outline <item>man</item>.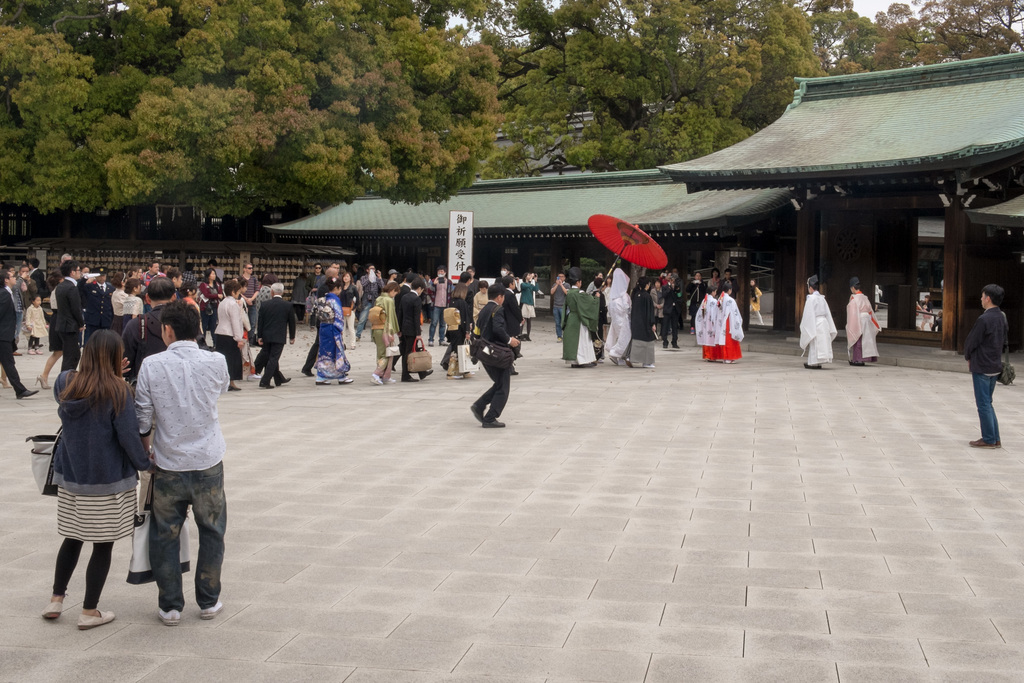
Outline: [x1=76, y1=261, x2=115, y2=340].
